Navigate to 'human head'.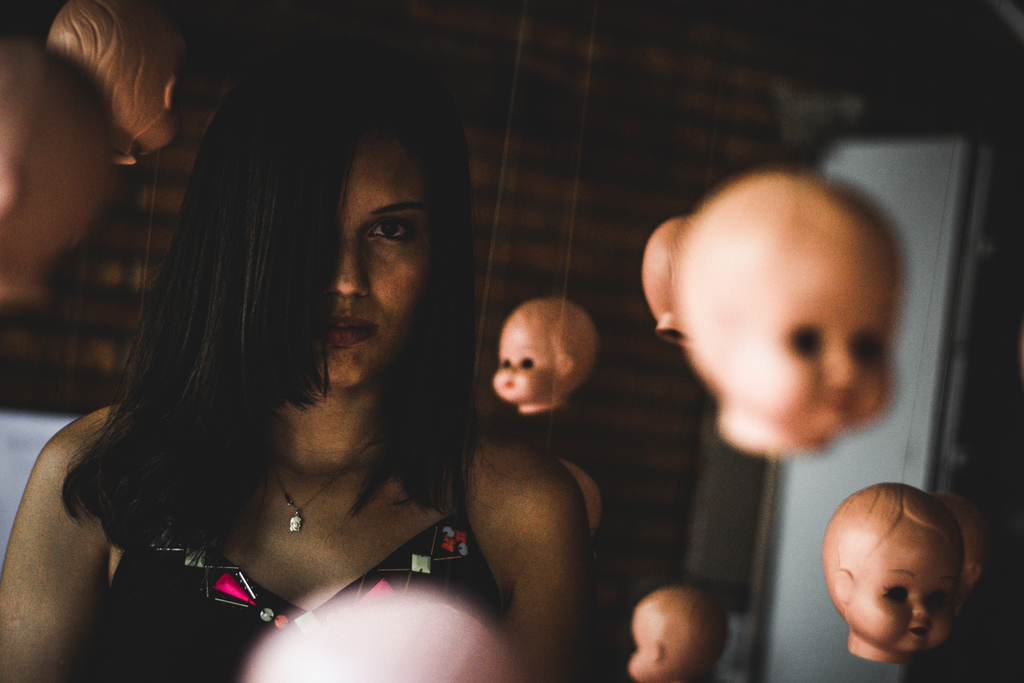
Navigation target: [822,486,979,658].
